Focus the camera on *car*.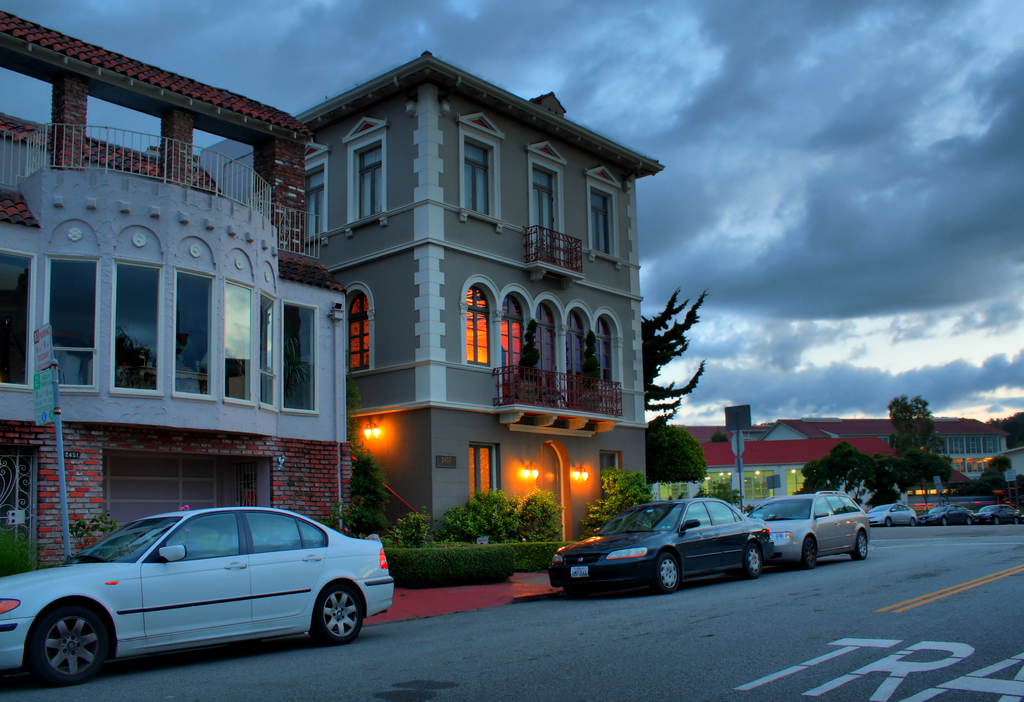
Focus region: x1=546, y1=492, x2=776, y2=596.
